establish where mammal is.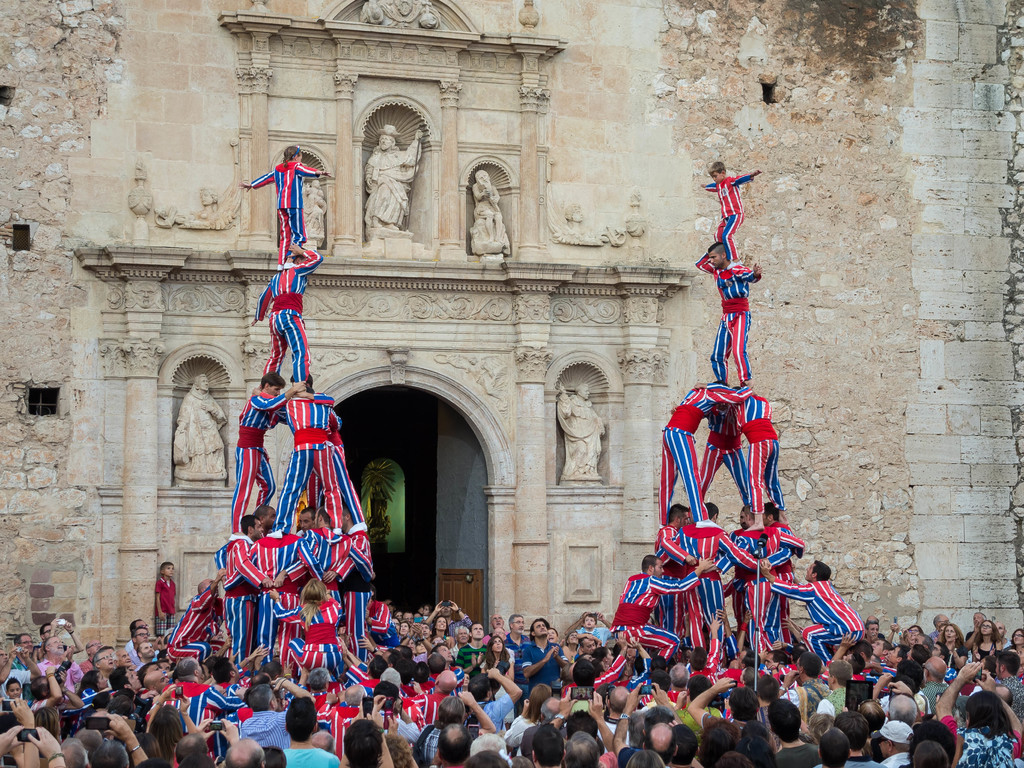
Established at detection(609, 549, 676, 666).
